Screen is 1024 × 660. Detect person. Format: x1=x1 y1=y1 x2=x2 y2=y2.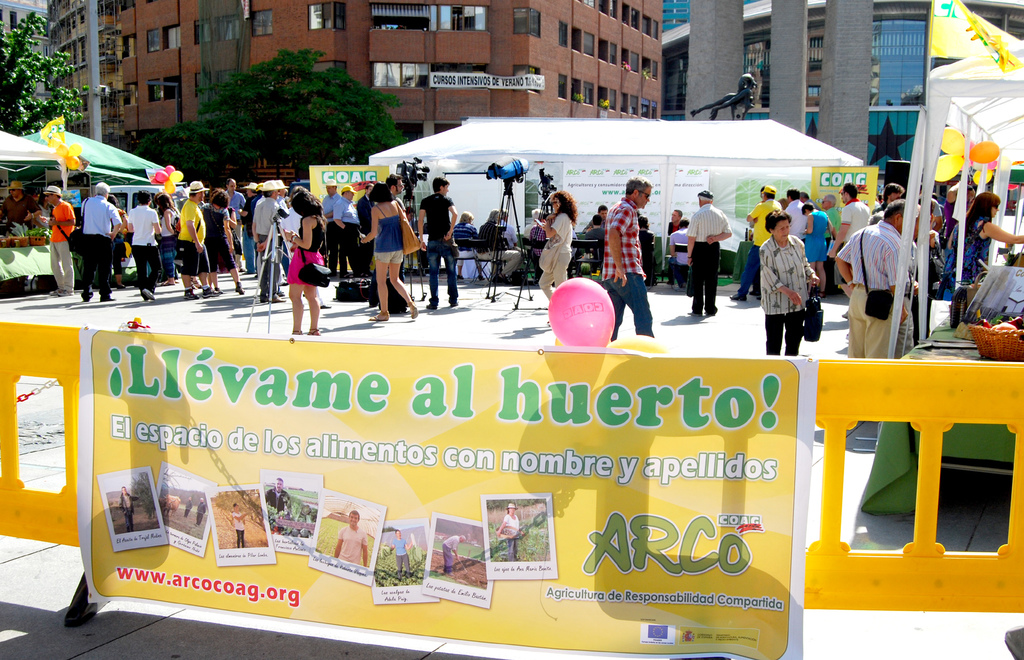
x1=440 y1=534 x2=465 y2=579.
